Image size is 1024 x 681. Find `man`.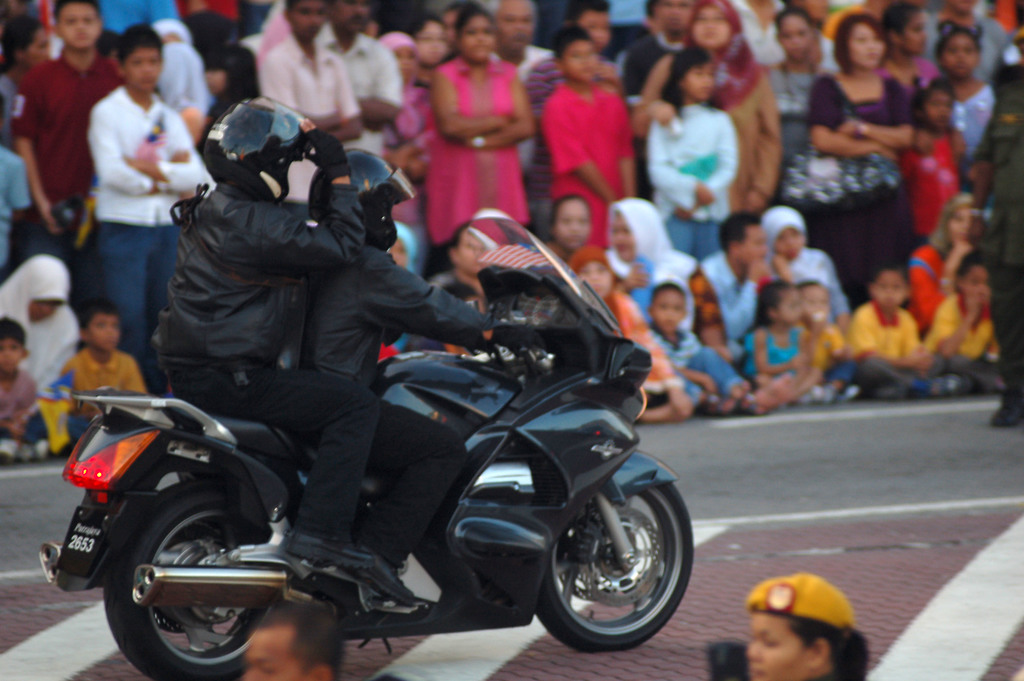
[484,0,552,76].
